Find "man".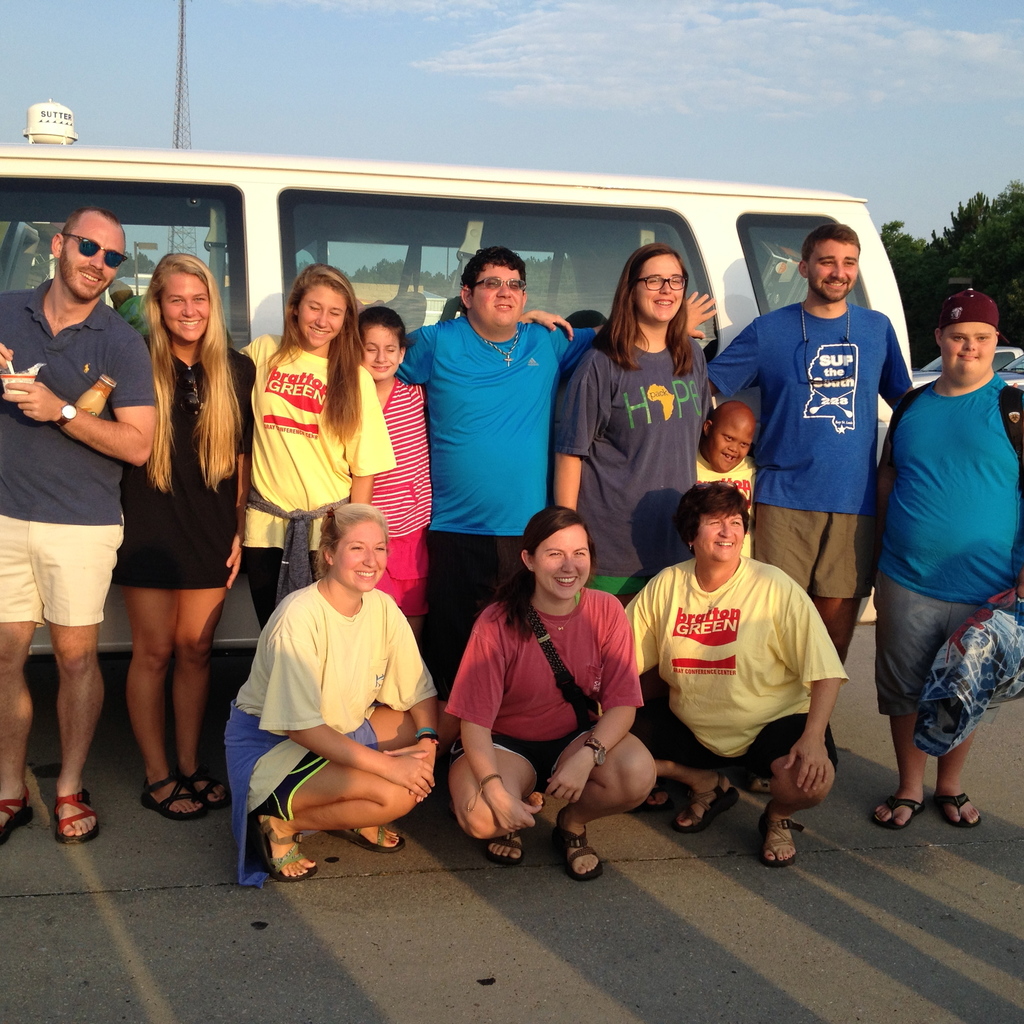
{"left": 389, "top": 242, "right": 723, "bottom": 735}.
